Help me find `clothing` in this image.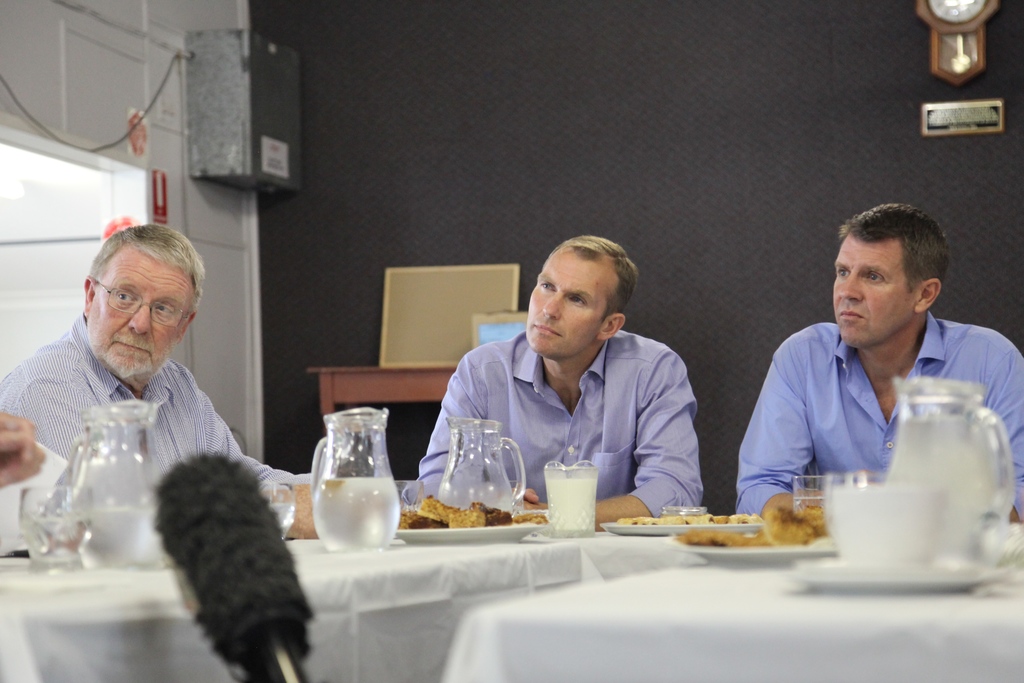
Found it: box=[732, 322, 1023, 508].
